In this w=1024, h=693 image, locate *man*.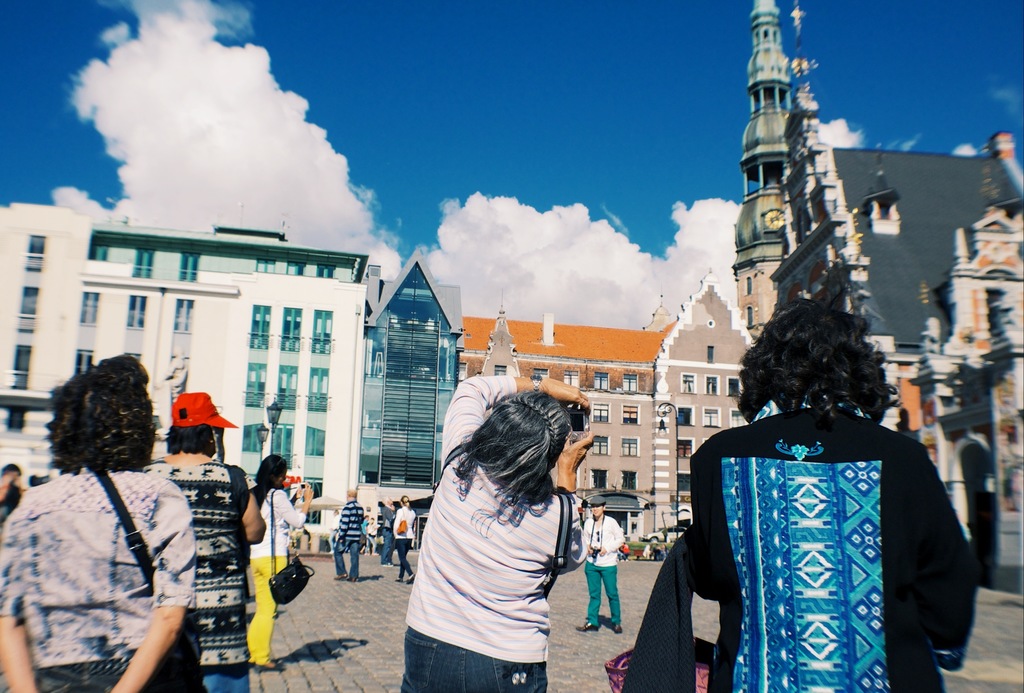
Bounding box: {"left": 335, "top": 491, "right": 365, "bottom": 582}.
